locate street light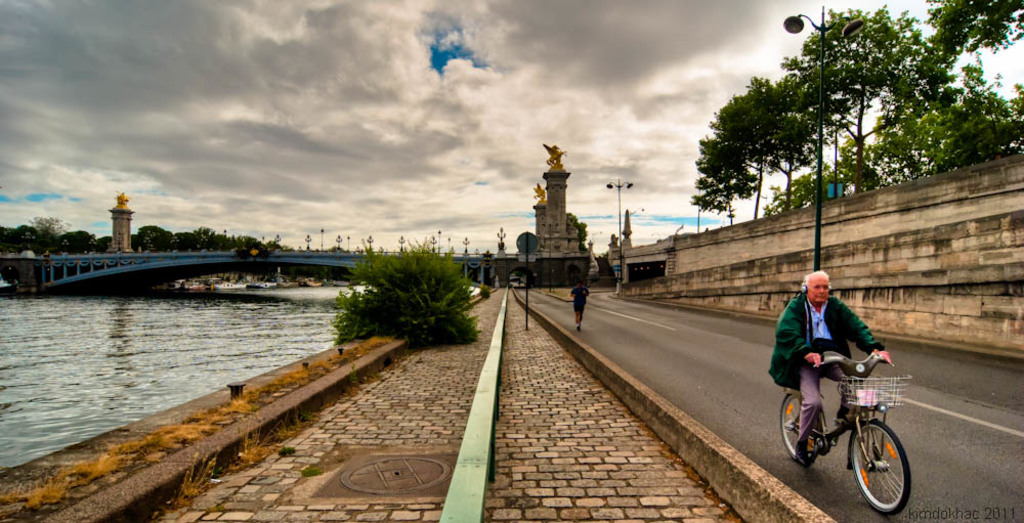
(left=299, top=233, right=310, bottom=254)
